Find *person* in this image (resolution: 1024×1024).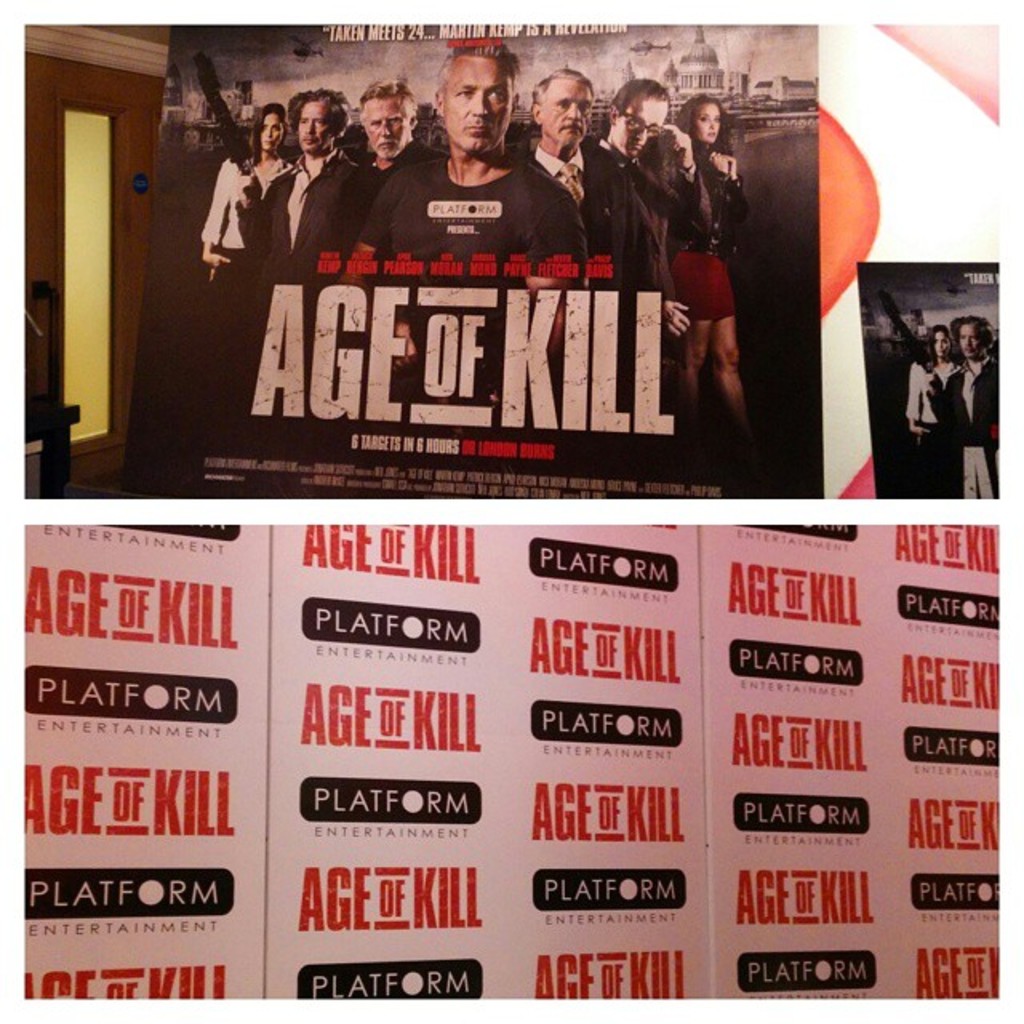
l=600, t=78, r=678, b=264.
